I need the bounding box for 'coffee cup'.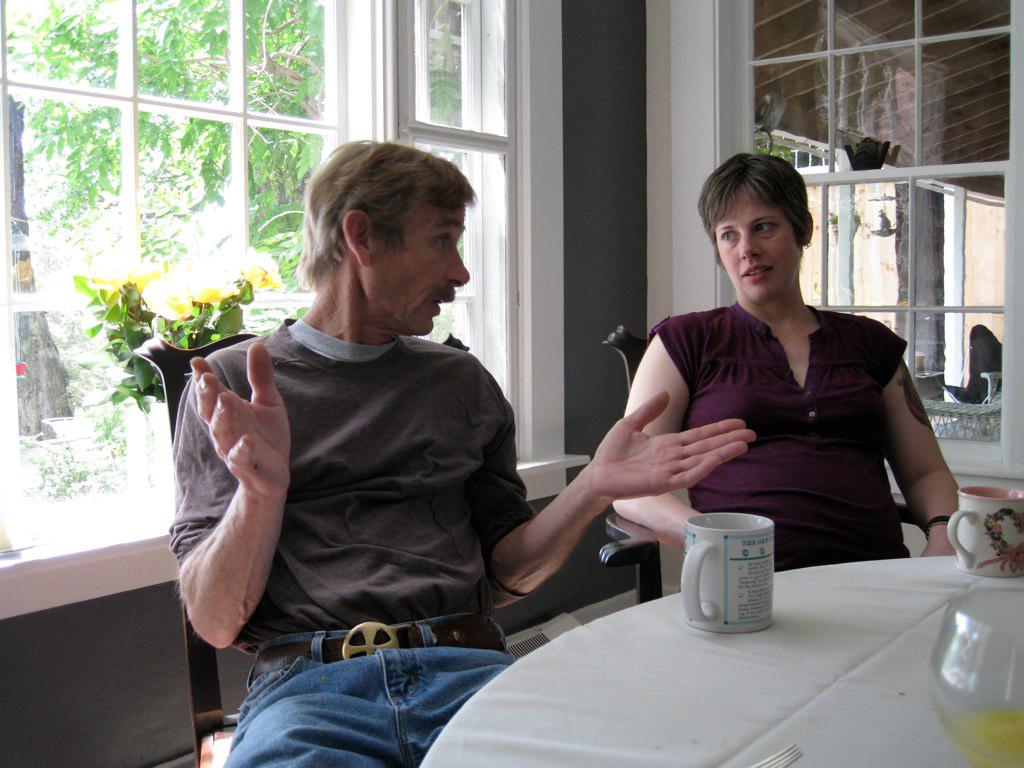
Here it is: [678, 510, 774, 634].
